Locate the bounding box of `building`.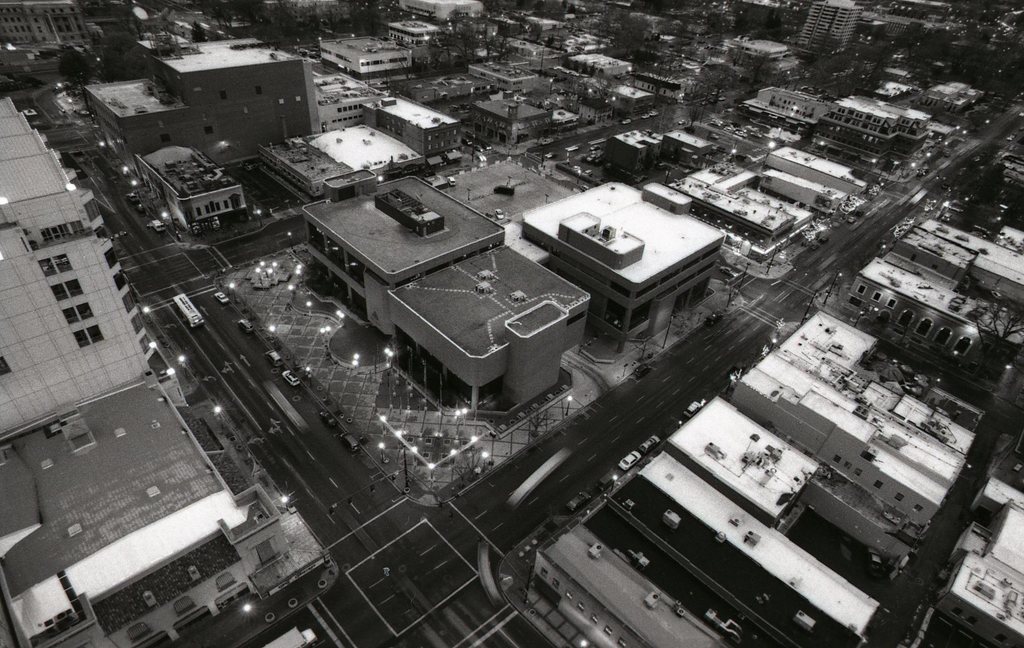
Bounding box: BBox(81, 37, 320, 233).
